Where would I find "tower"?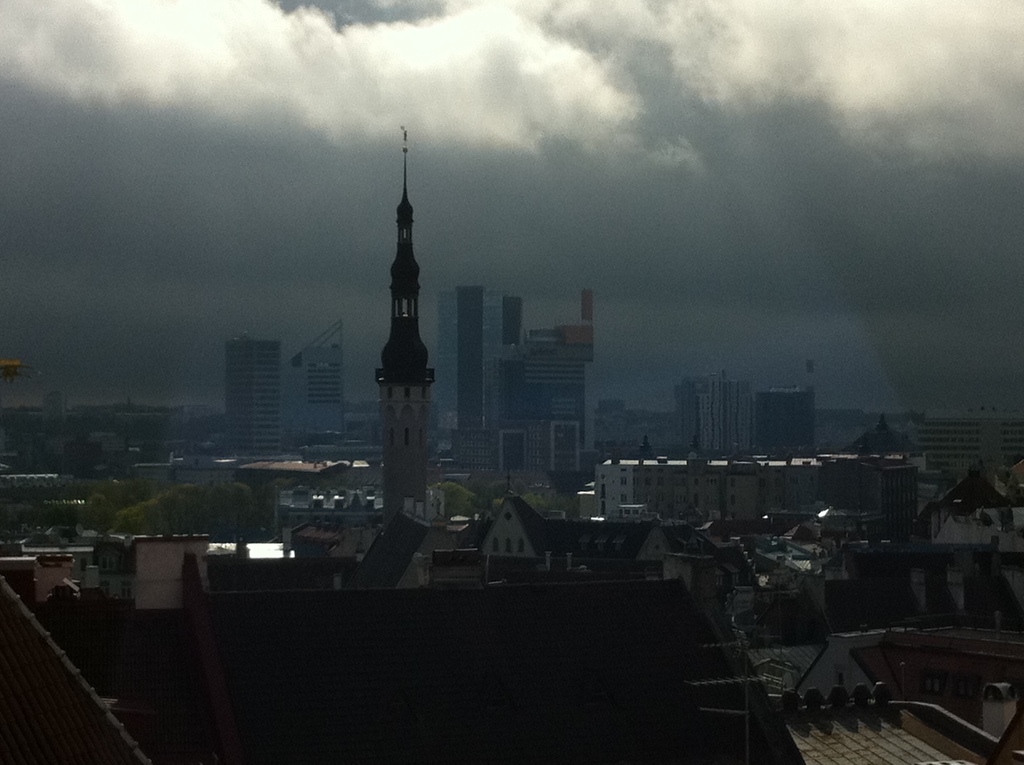
At bbox(426, 287, 502, 463).
